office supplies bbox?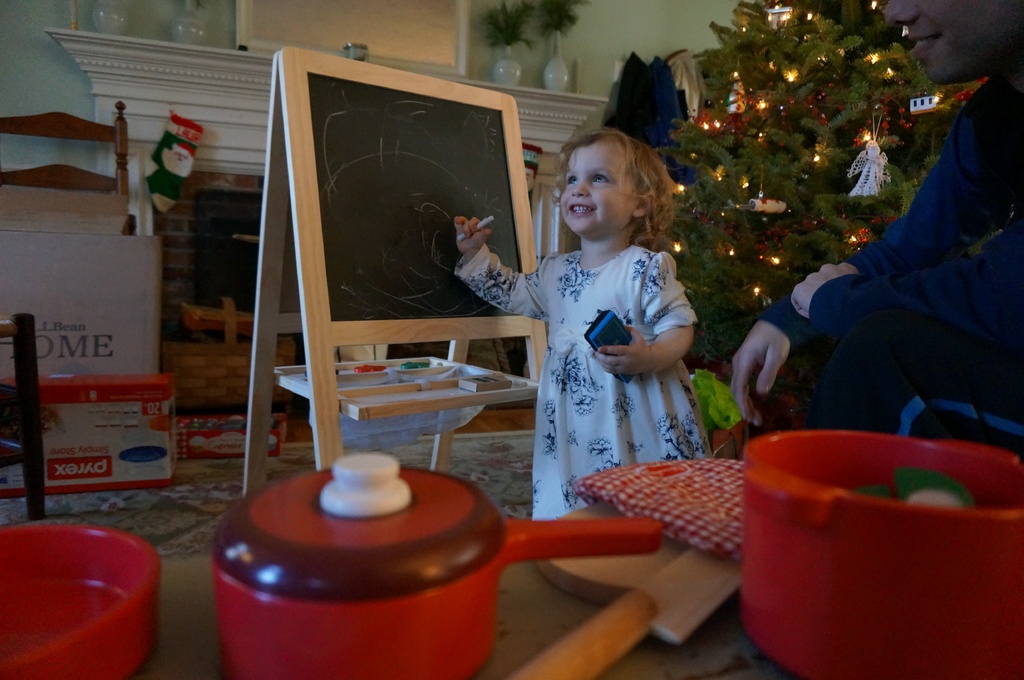
locate(244, 49, 546, 489)
